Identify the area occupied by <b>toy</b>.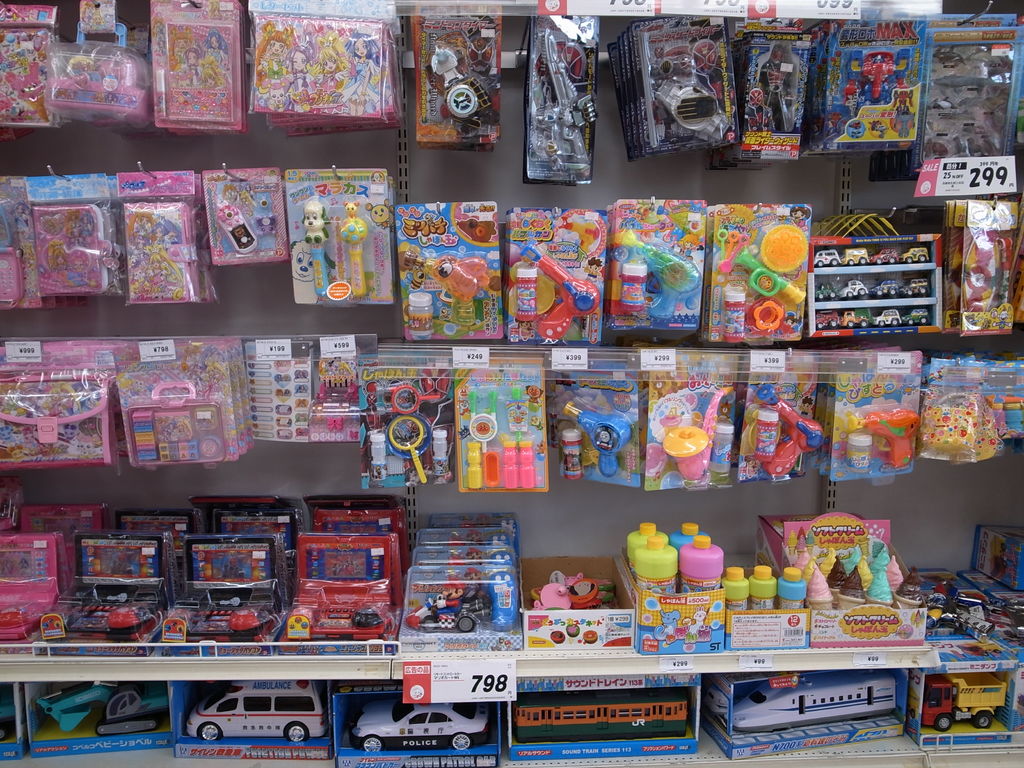
Area: (963, 230, 1012, 312).
